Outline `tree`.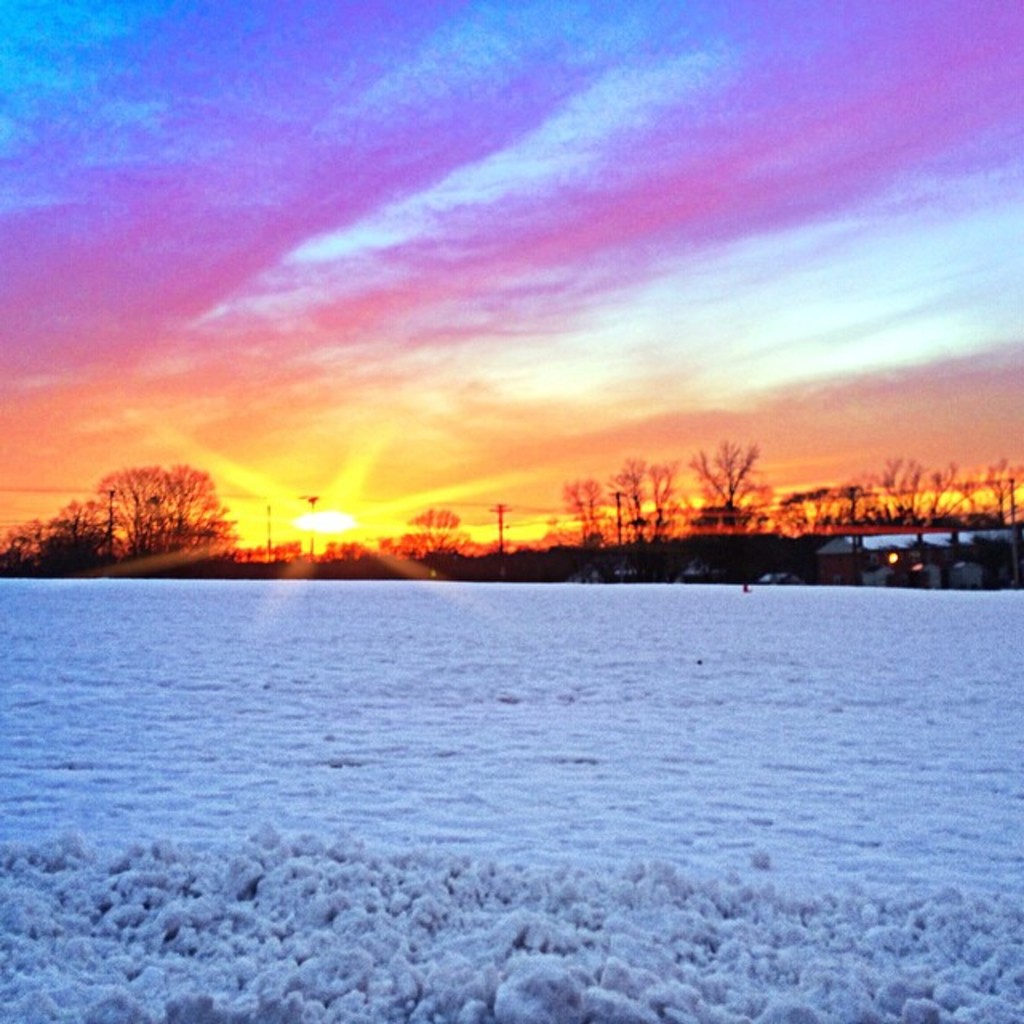
Outline: (784,491,802,520).
